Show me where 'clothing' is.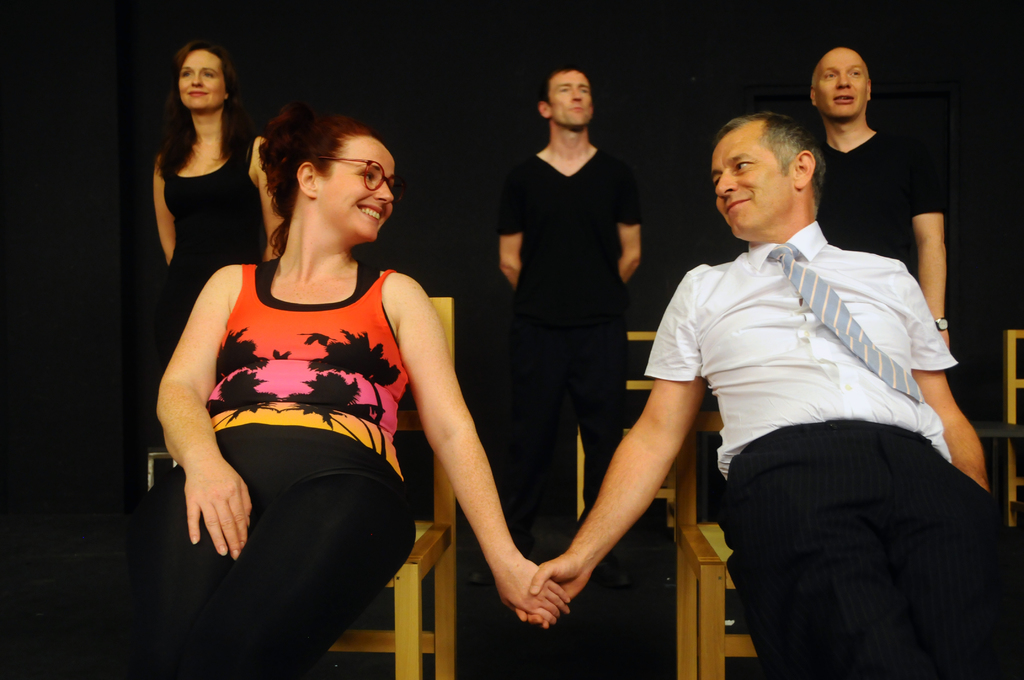
'clothing' is at select_region(516, 138, 654, 526).
